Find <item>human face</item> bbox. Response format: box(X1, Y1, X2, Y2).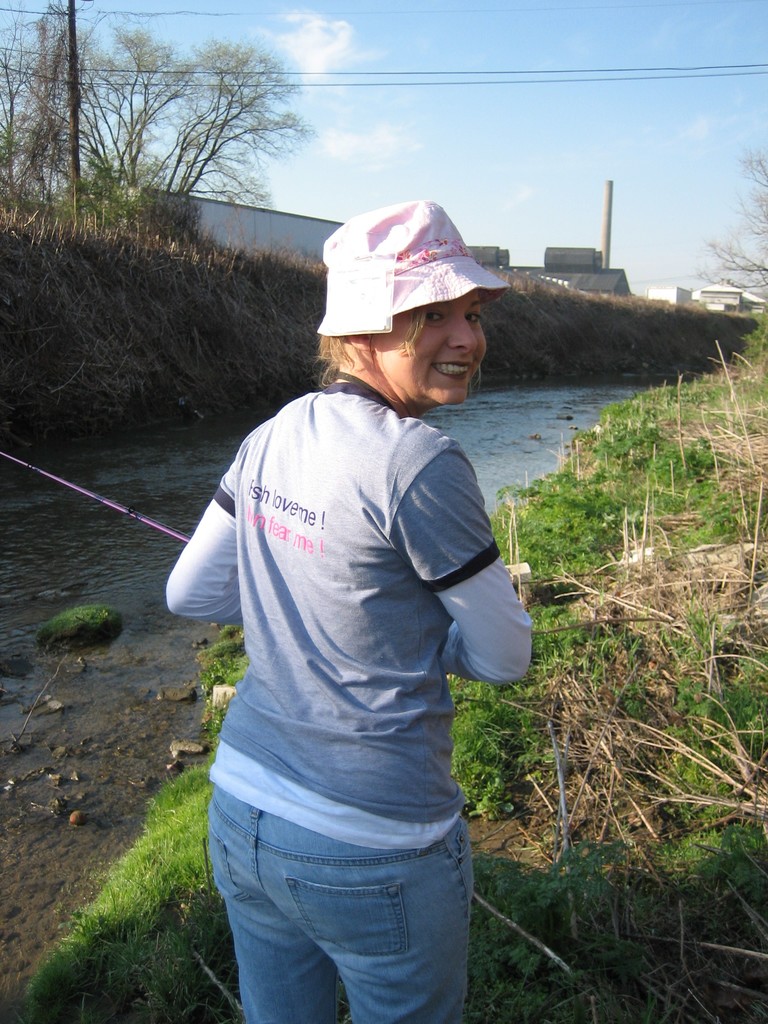
box(380, 293, 489, 403).
